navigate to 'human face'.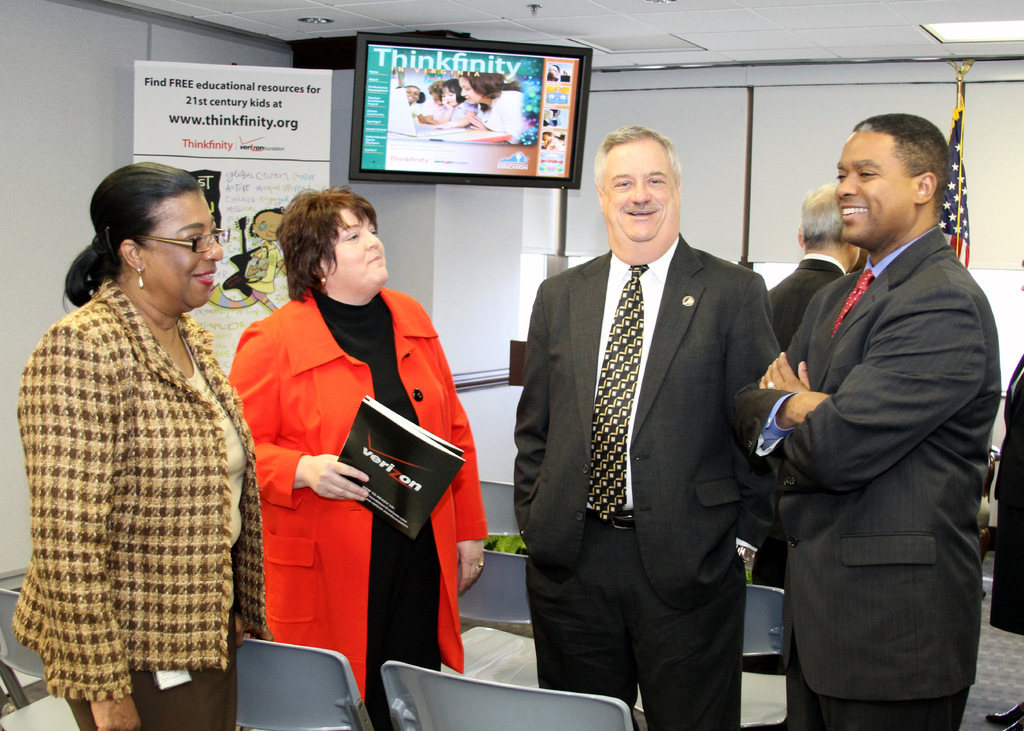
Navigation target: {"x1": 324, "y1": 205, "x2": 390, "y2": 283}.
